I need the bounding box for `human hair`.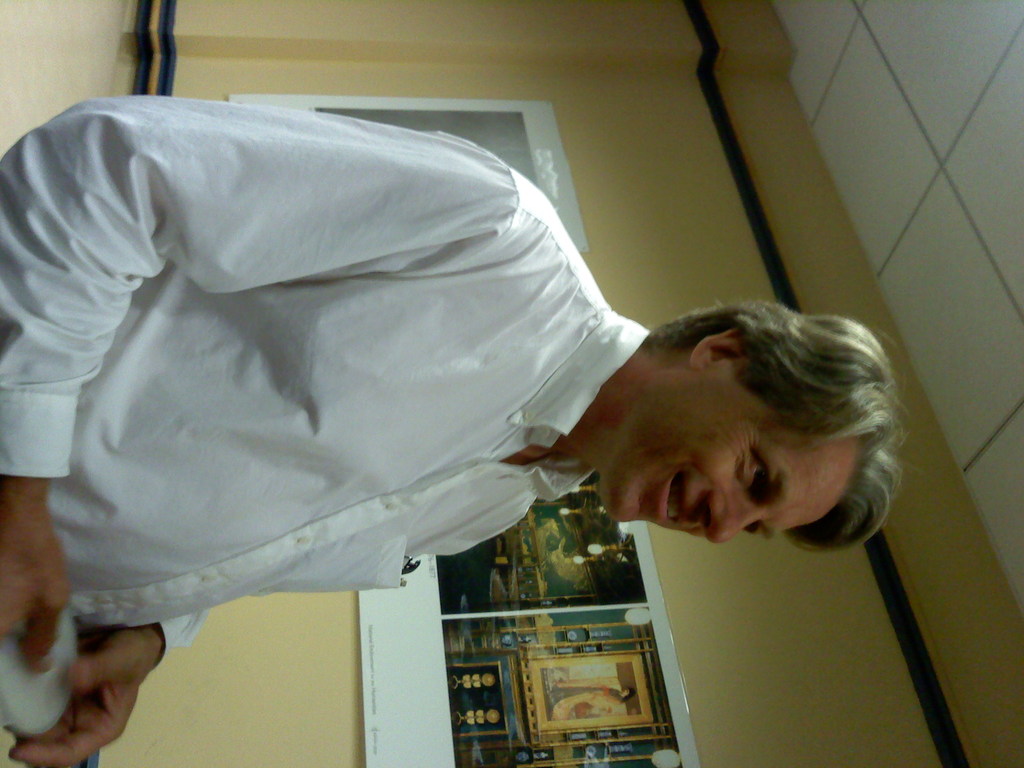
Here it is: {"x1": 620, "y1": 302, "x2": 891, "y2": 518}.
